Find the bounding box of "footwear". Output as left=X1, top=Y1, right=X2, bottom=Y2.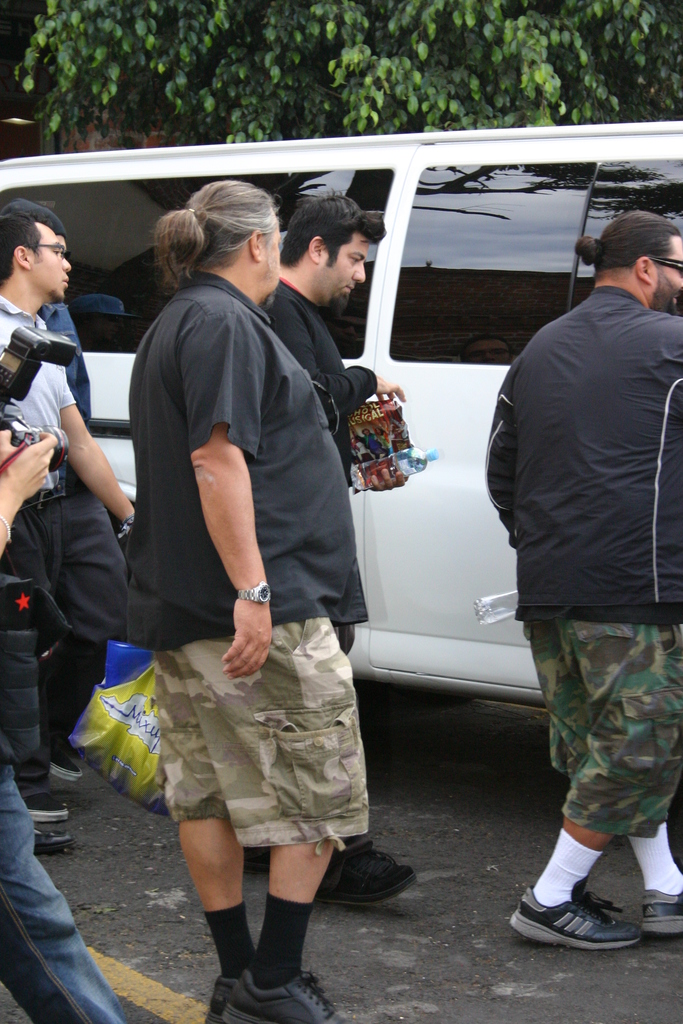
left=201, top=973, right=236, bottom=1023.
